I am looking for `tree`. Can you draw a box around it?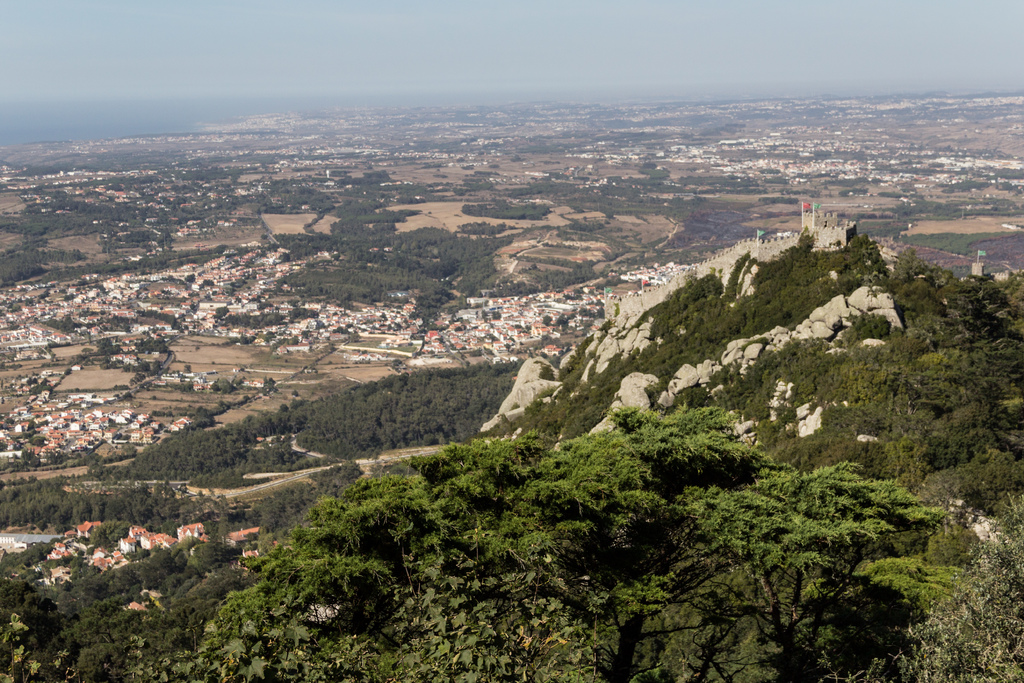
Sure, the bounding box is l=821, t=487, r=1023, b=682.
